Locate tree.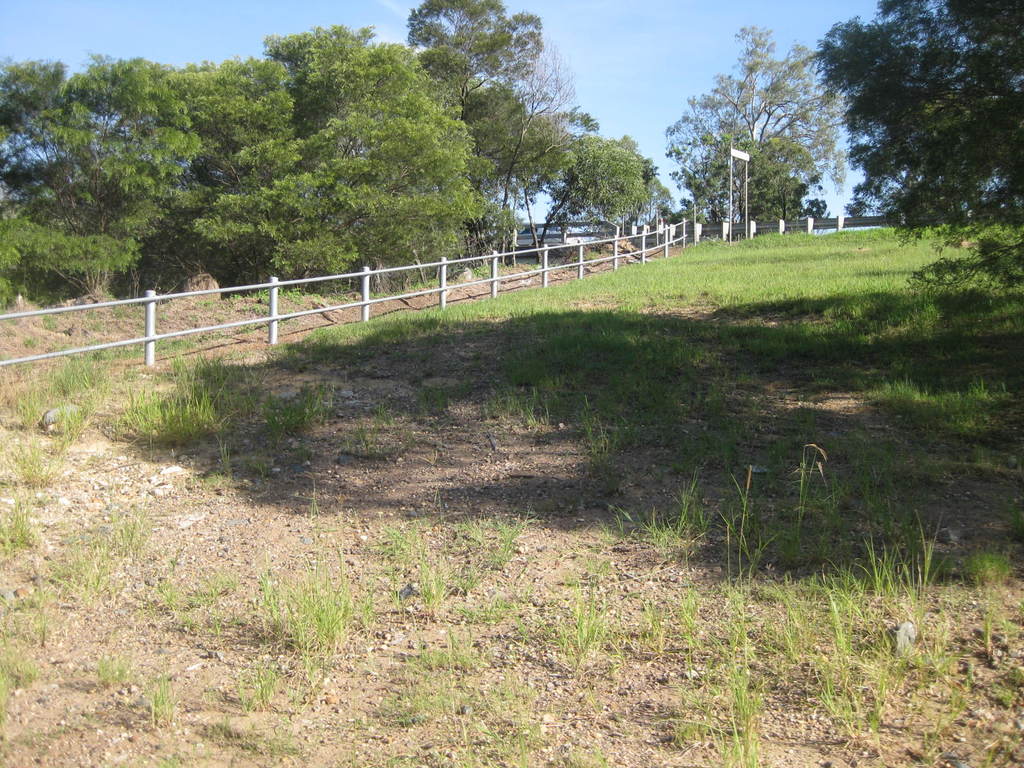
Bounding box: {"x1": 529, "y1": 135, "x2": 651, "y2": 242}.
